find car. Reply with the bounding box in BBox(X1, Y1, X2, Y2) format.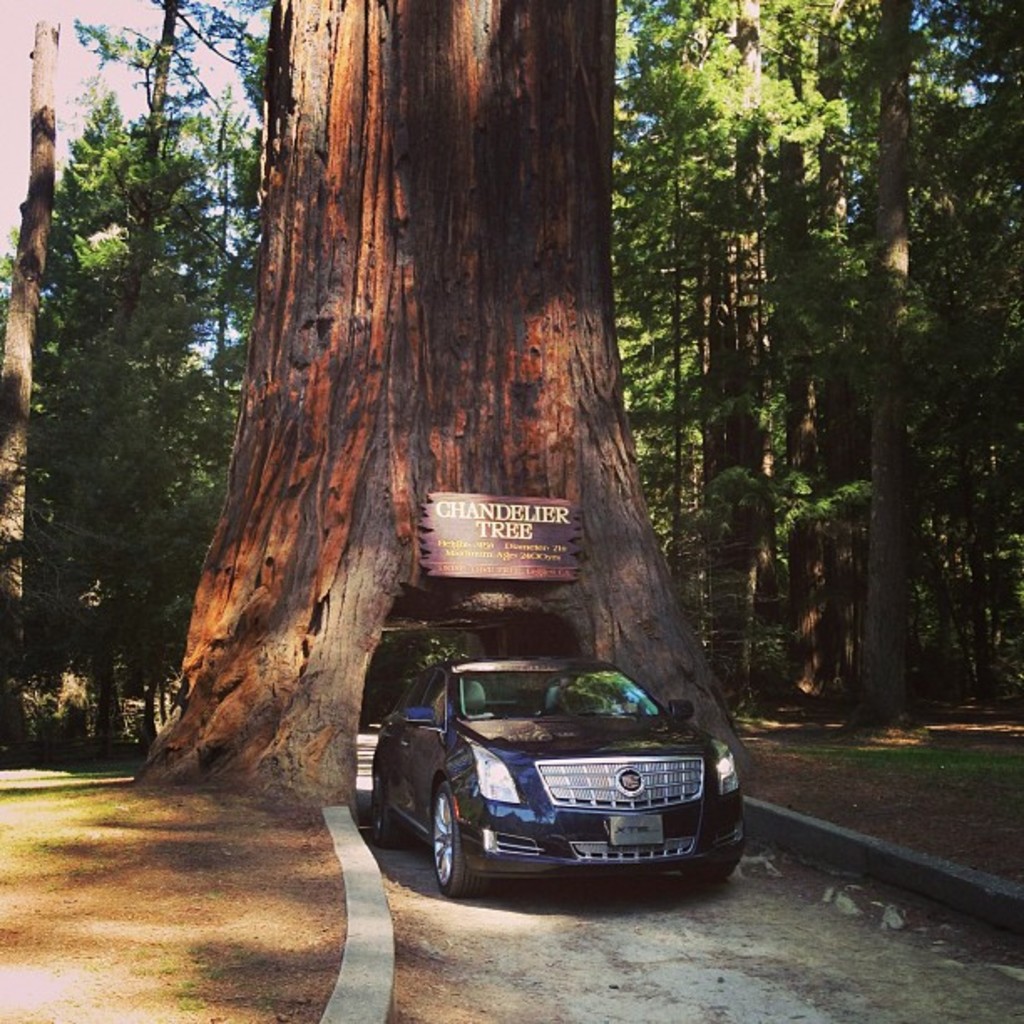
BBox(370, 649, 746, 892).
